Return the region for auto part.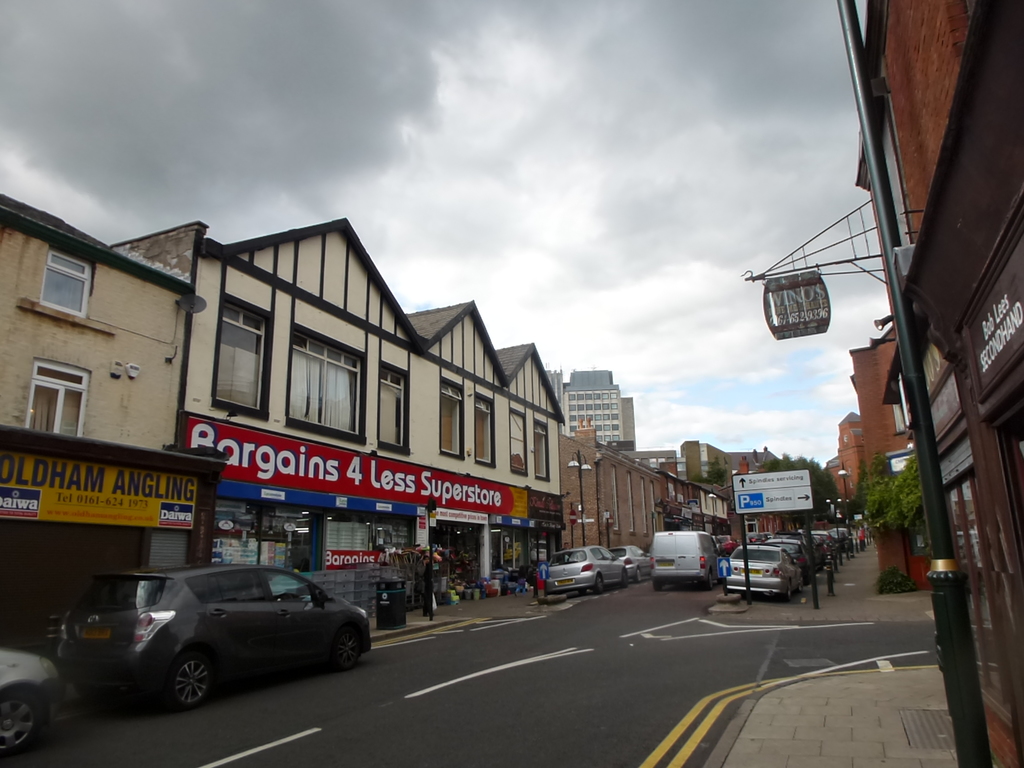
Rect(162, 653, 211, 711).
